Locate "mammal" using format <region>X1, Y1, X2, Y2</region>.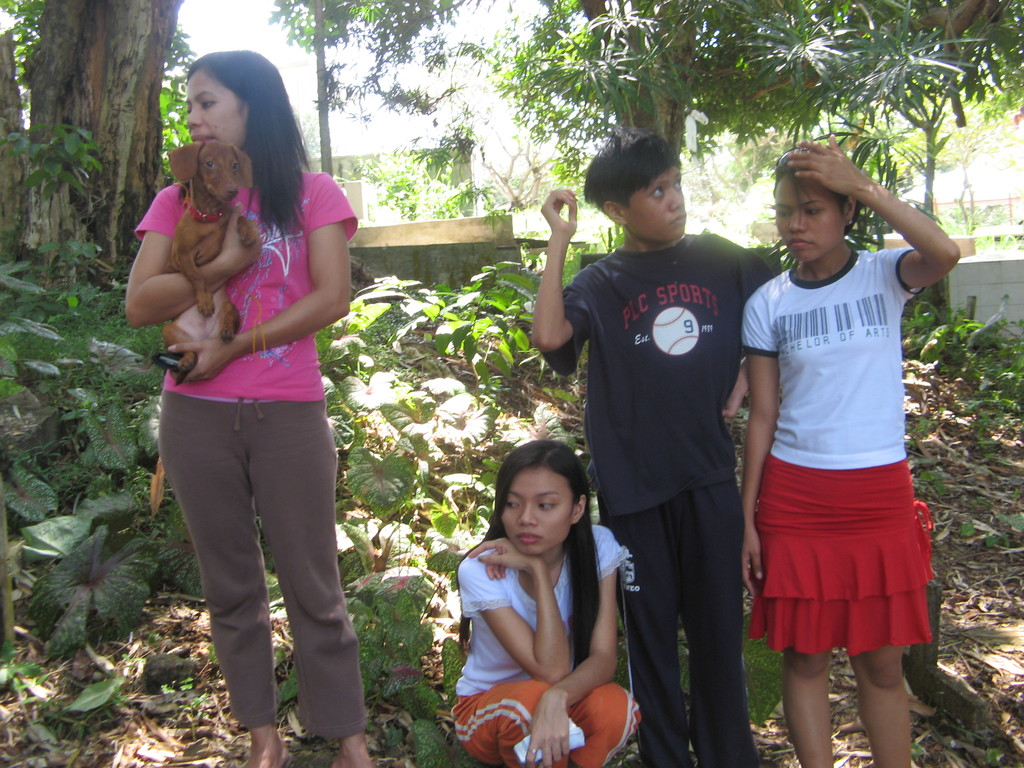
<region>737, 130, 962, 767</region>.
